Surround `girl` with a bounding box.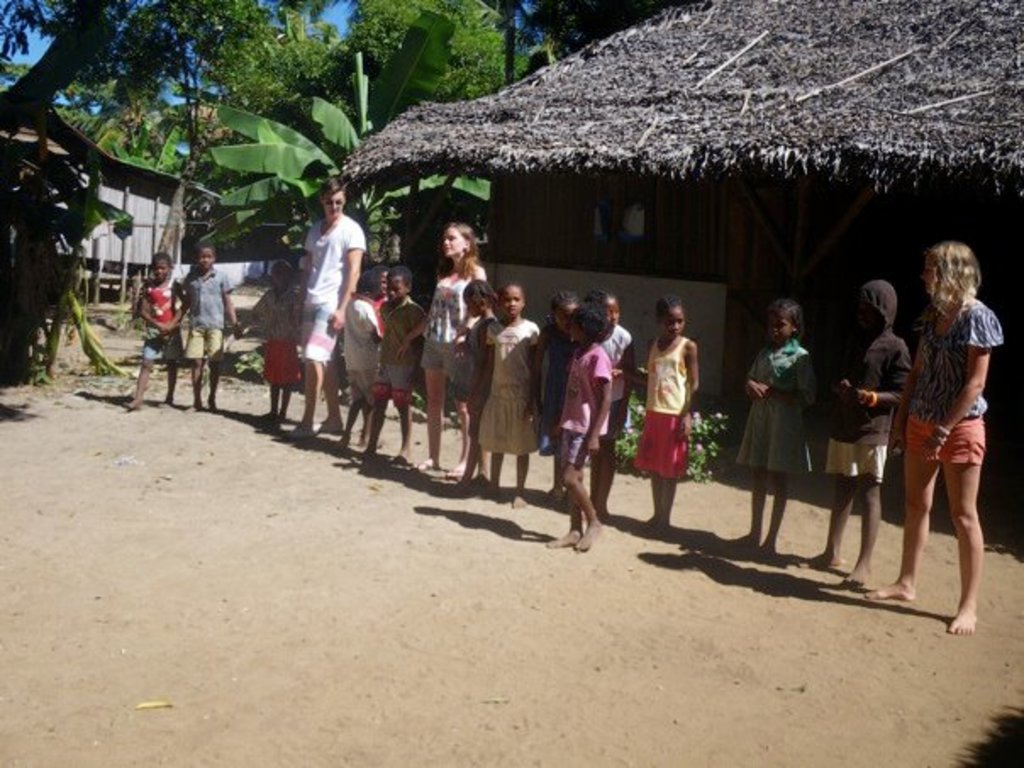
BBox(736, 300, 810, 556).
